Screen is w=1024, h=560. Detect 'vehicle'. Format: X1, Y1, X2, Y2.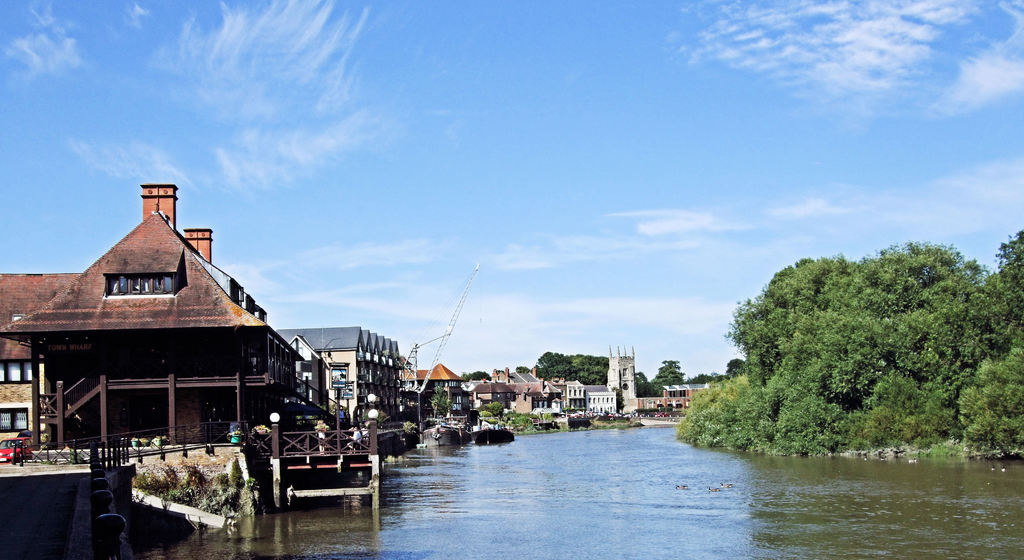
0, 433, 35, 471.
